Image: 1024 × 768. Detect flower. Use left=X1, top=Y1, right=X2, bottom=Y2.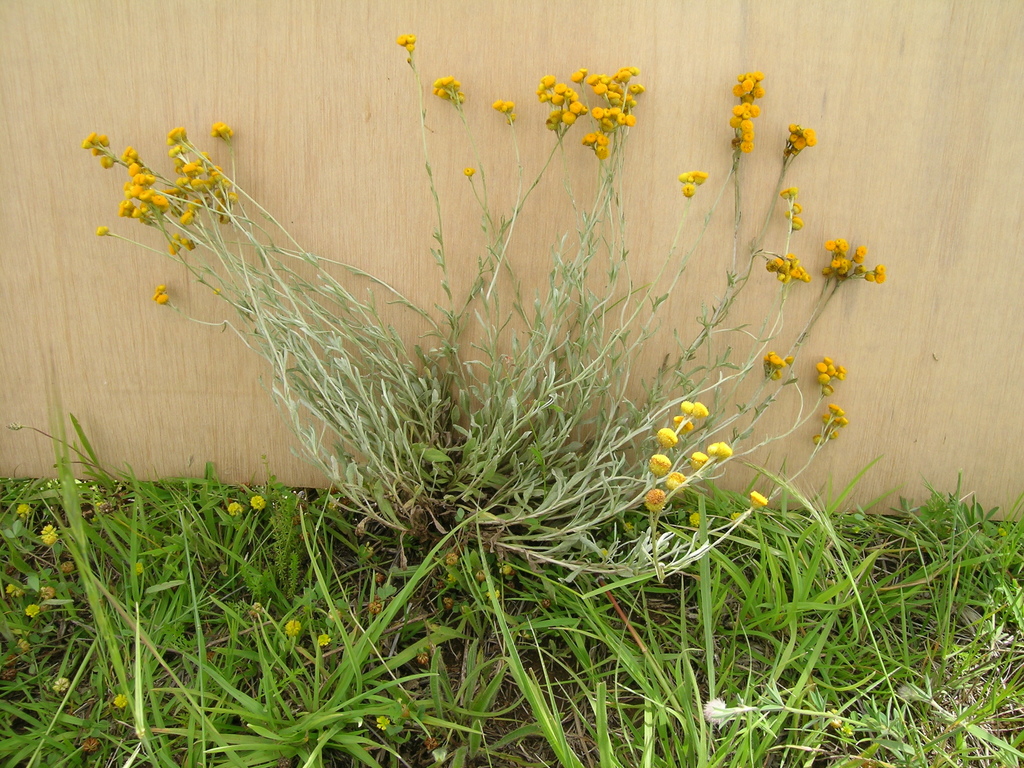
left=316, top=632, right=330, bottom=645.
